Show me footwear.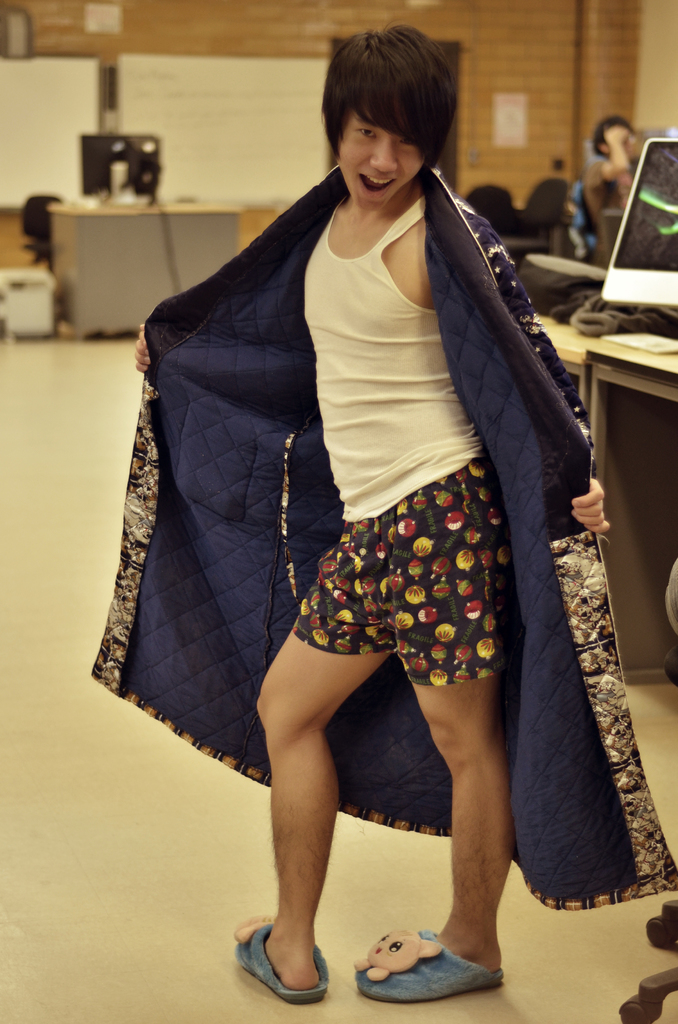
footwear is here: crop(351, 924, 508, 1001).
